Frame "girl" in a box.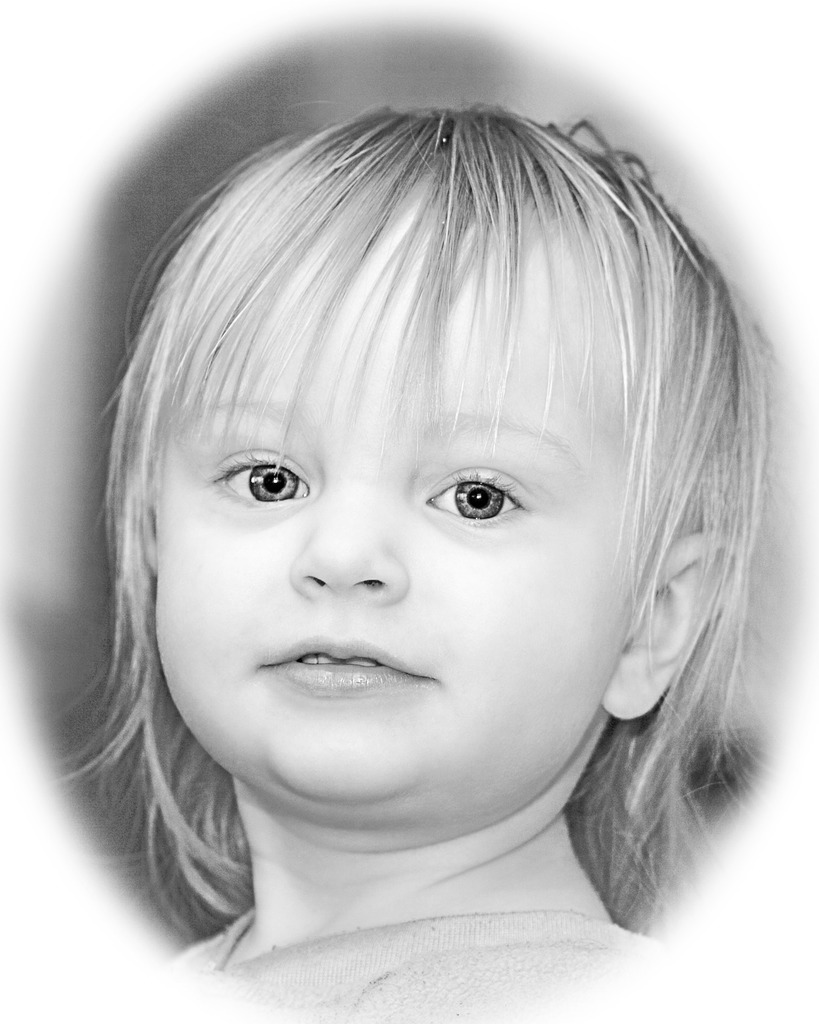
bbox(56, 92, 776, 1023).
